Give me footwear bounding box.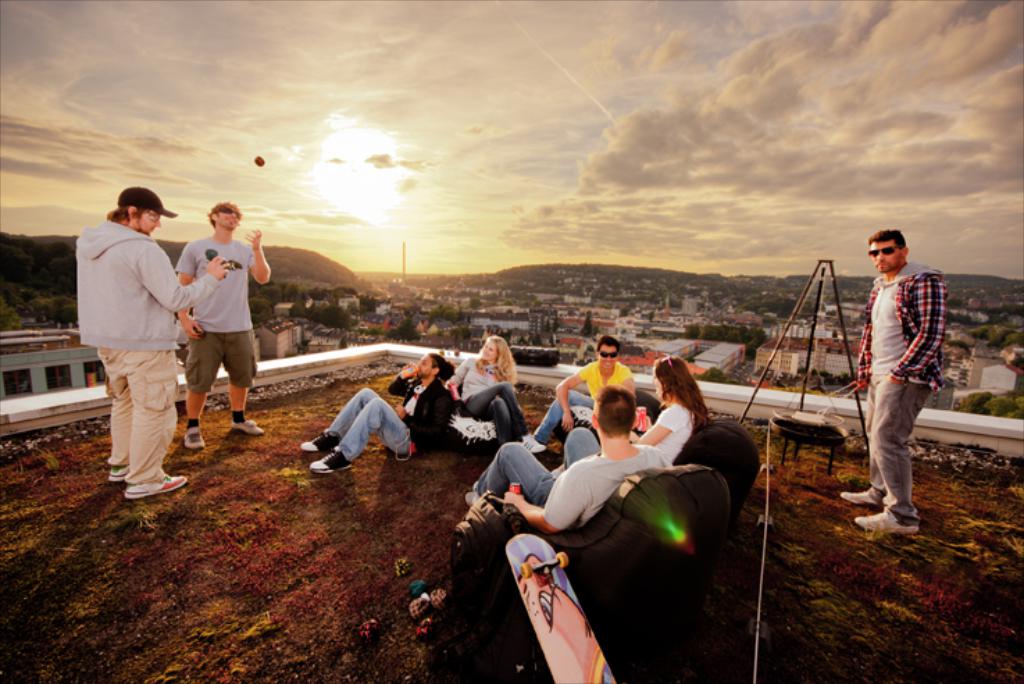
locate(856, 503, 917, 532).
